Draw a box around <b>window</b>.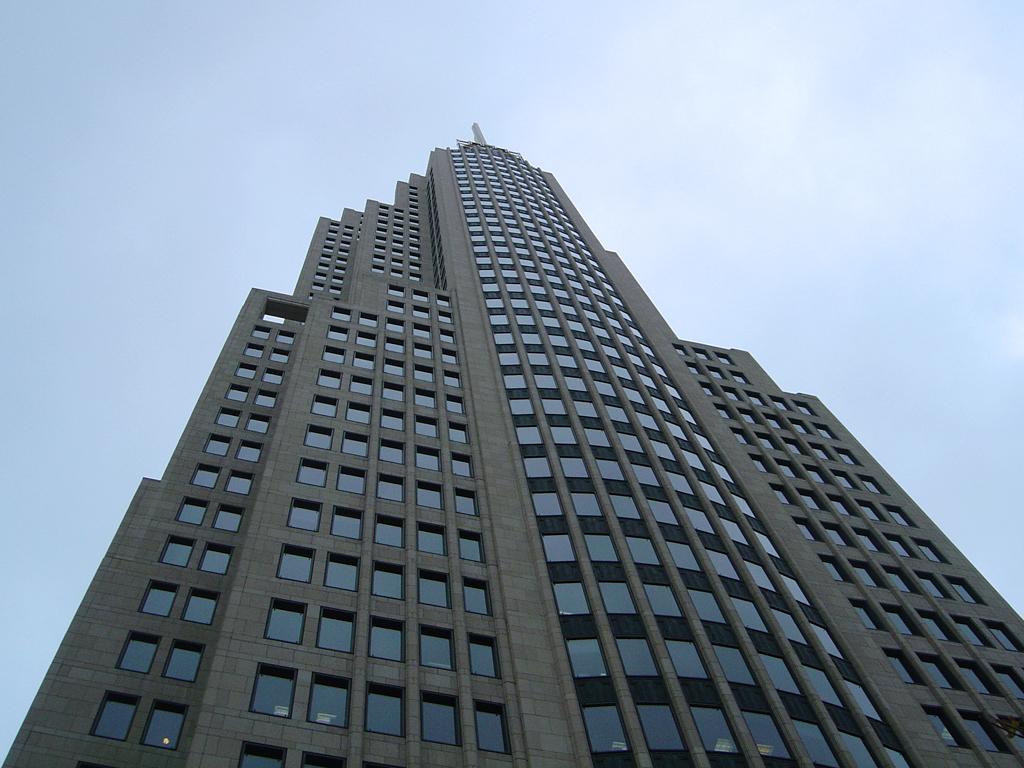
236 337 265 356.
